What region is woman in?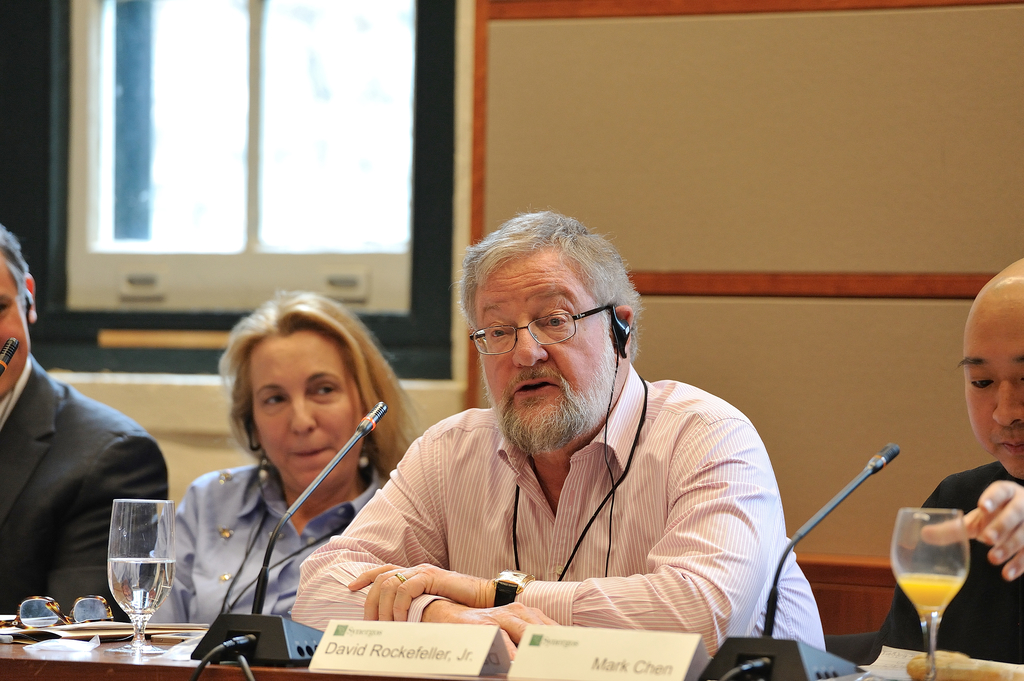
127,293,432,627.
